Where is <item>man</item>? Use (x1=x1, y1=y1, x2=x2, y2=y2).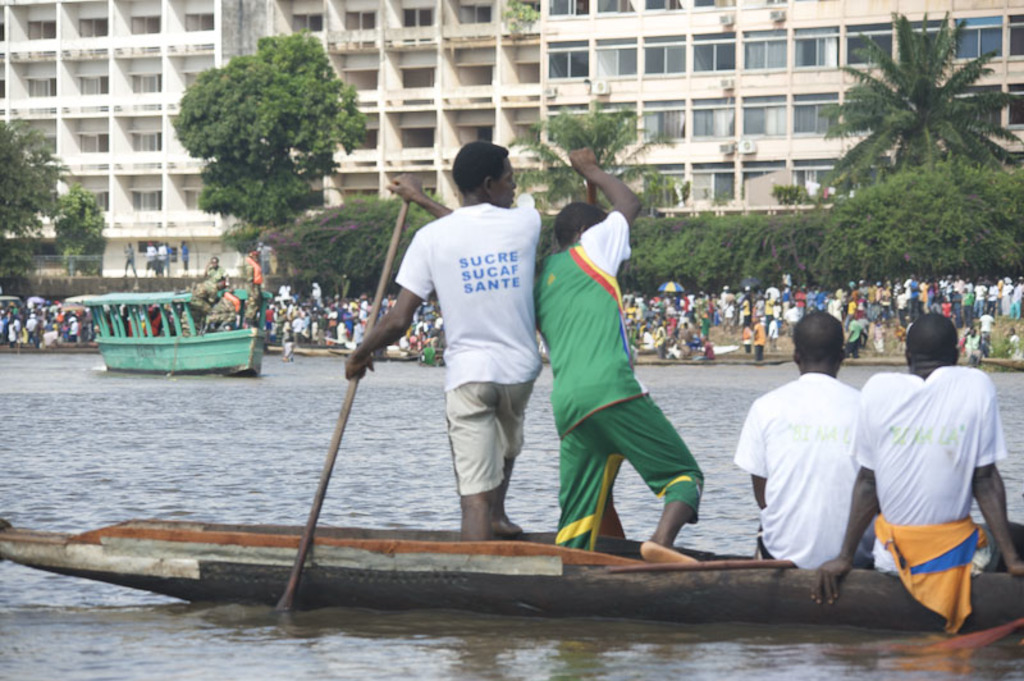
(x1=179, y1=239, x2=191, y2=270).
